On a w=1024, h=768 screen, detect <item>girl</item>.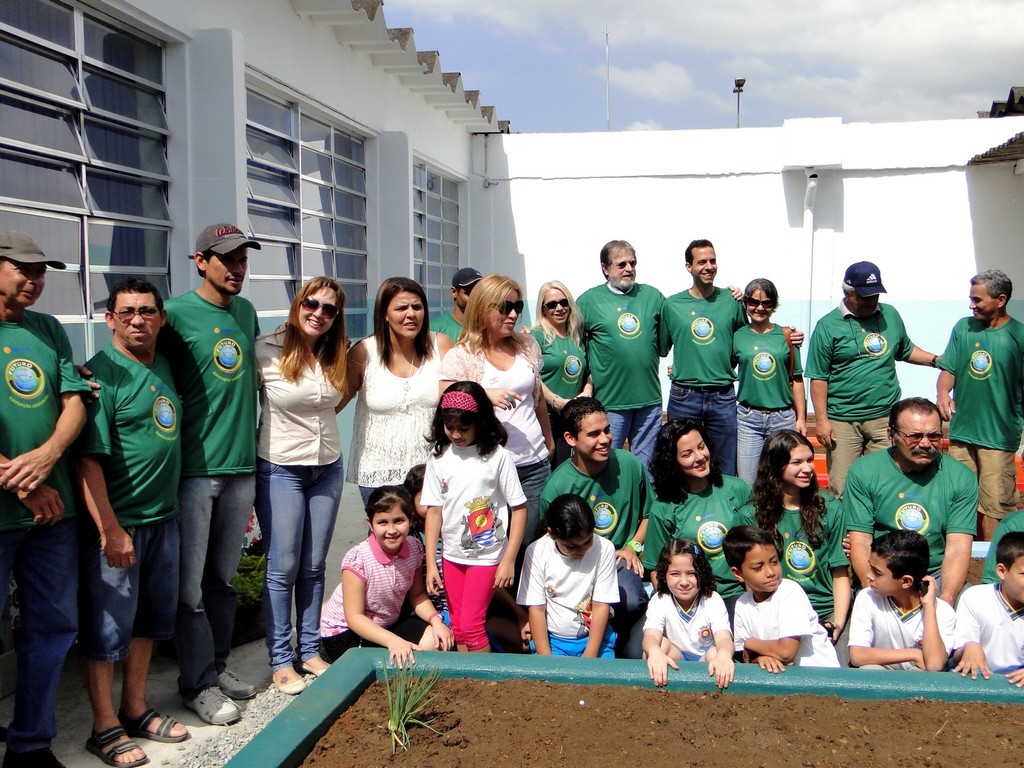
pyautogui.locateOnScreen(640, 537, 737, 691).
